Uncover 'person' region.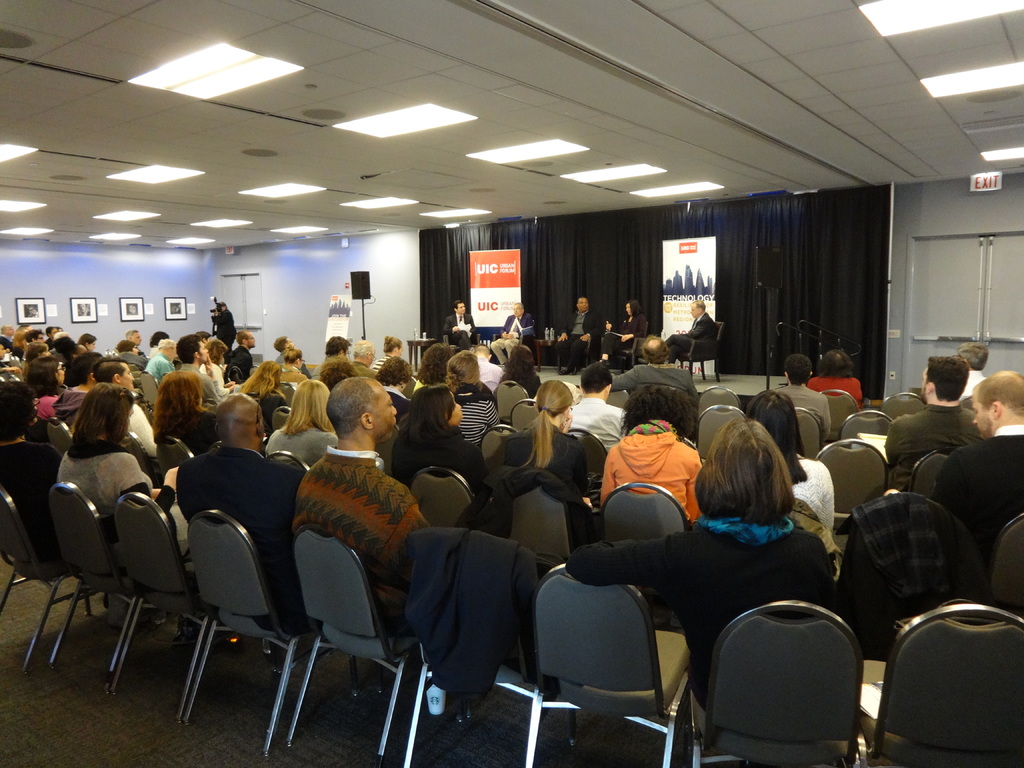
Uncovered: crop(662, 303, 715, 365).
